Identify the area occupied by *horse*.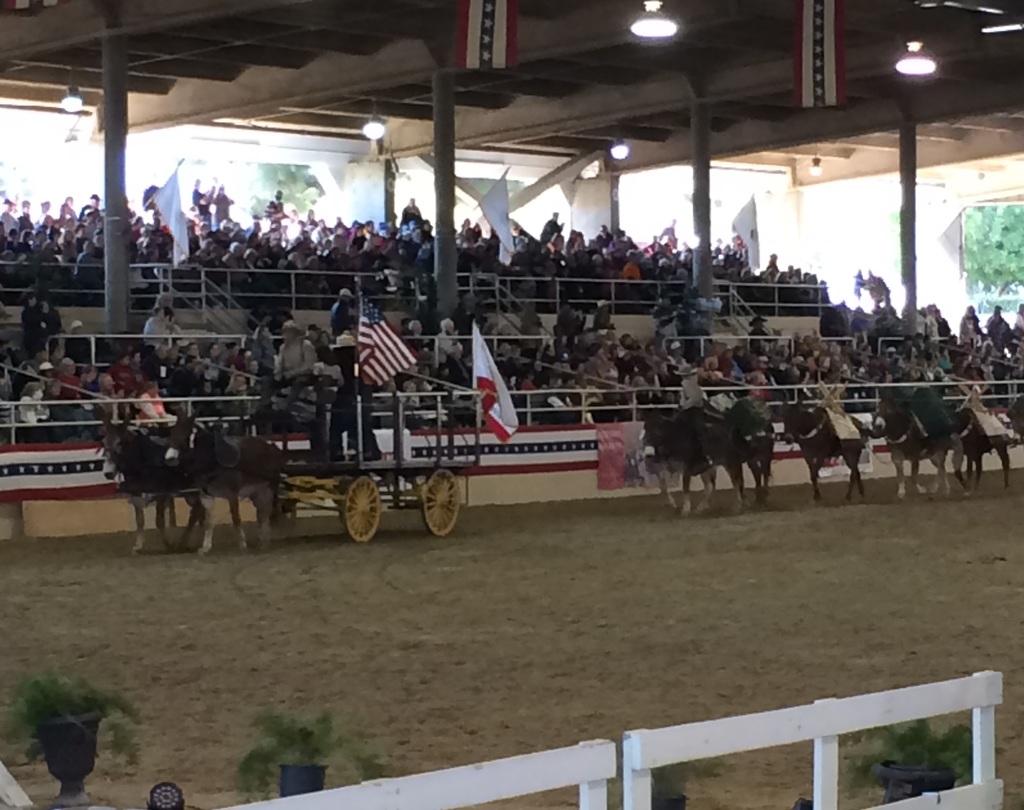
Area: 165:411:284:558.
